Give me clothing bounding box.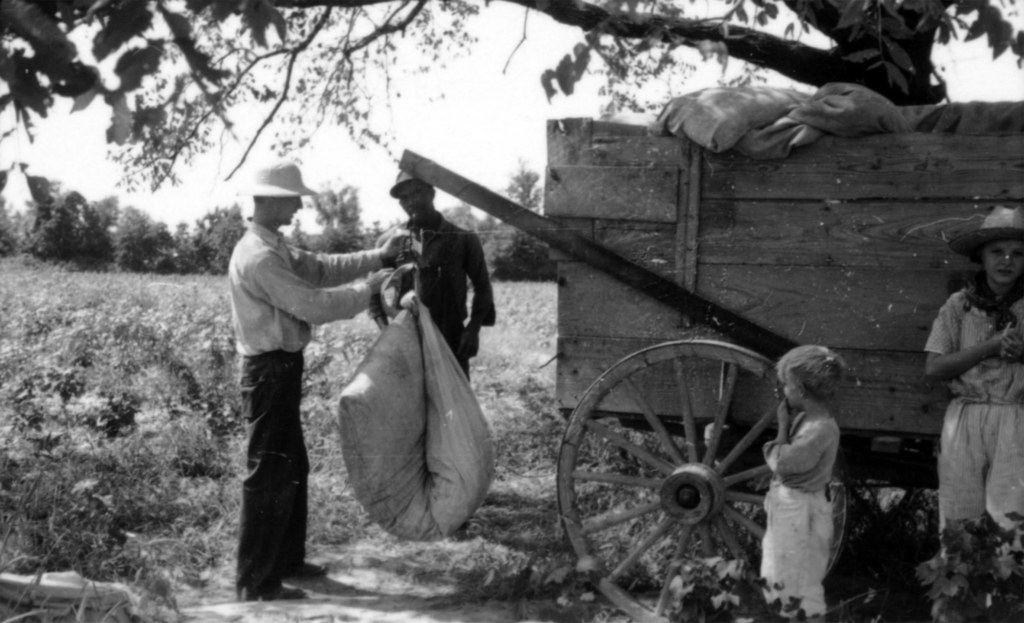
(762, 414, 836, 622).
